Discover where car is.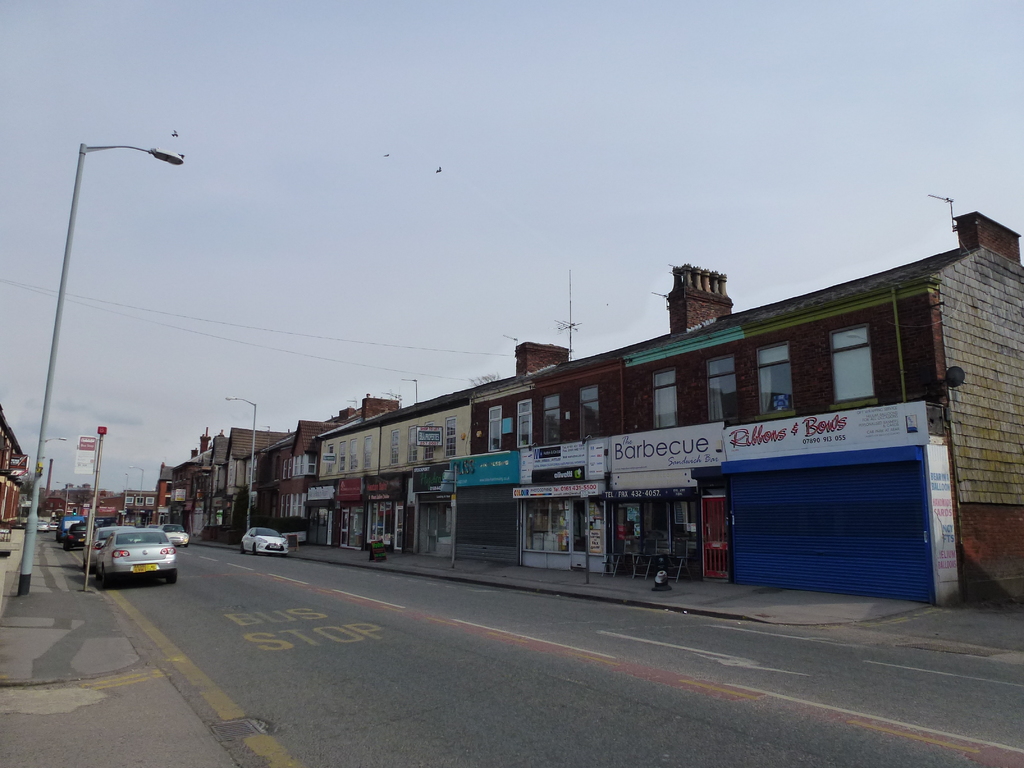
Discovered at <region>161, 523, 191, 544</region>.
